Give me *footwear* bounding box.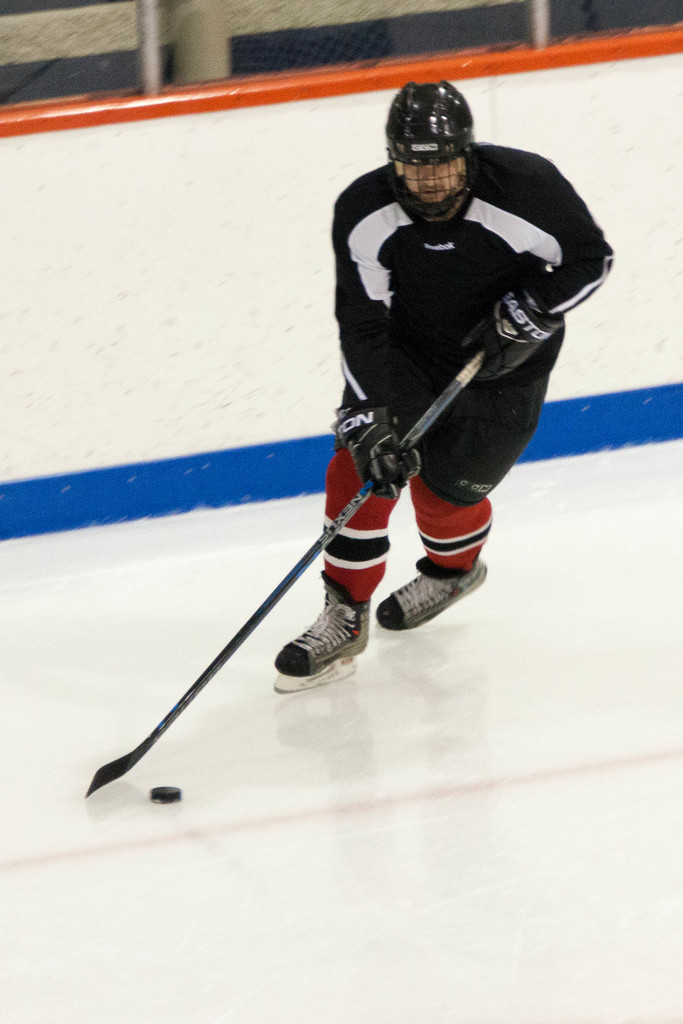
{"left": 370, "top": 538, "right": 502, "bottom": 627}.
